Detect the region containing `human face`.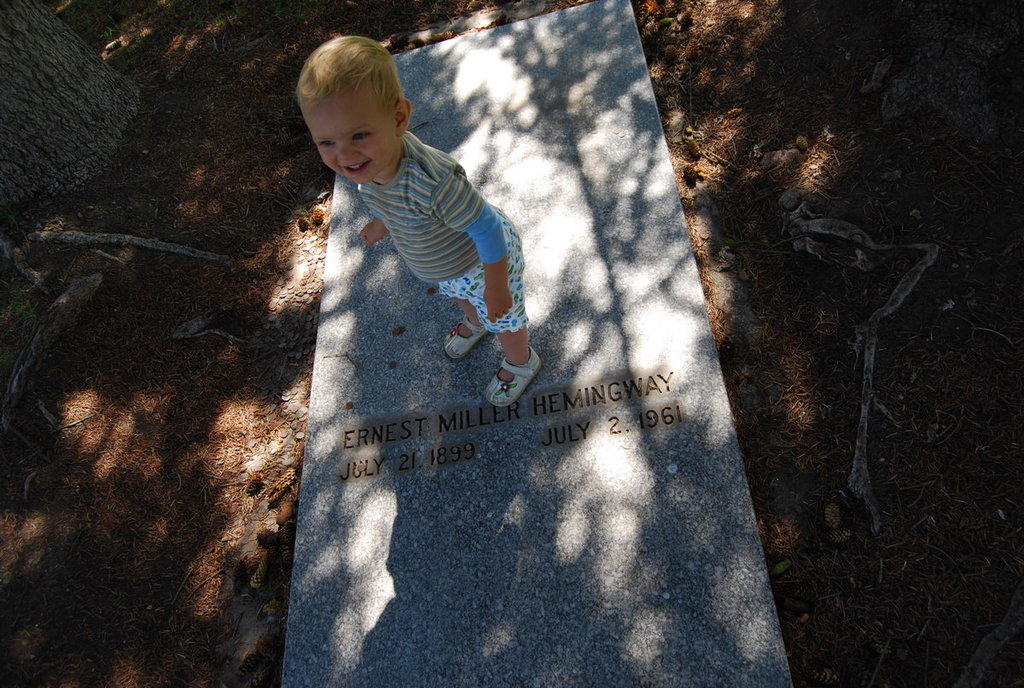
300,93,391,182.
